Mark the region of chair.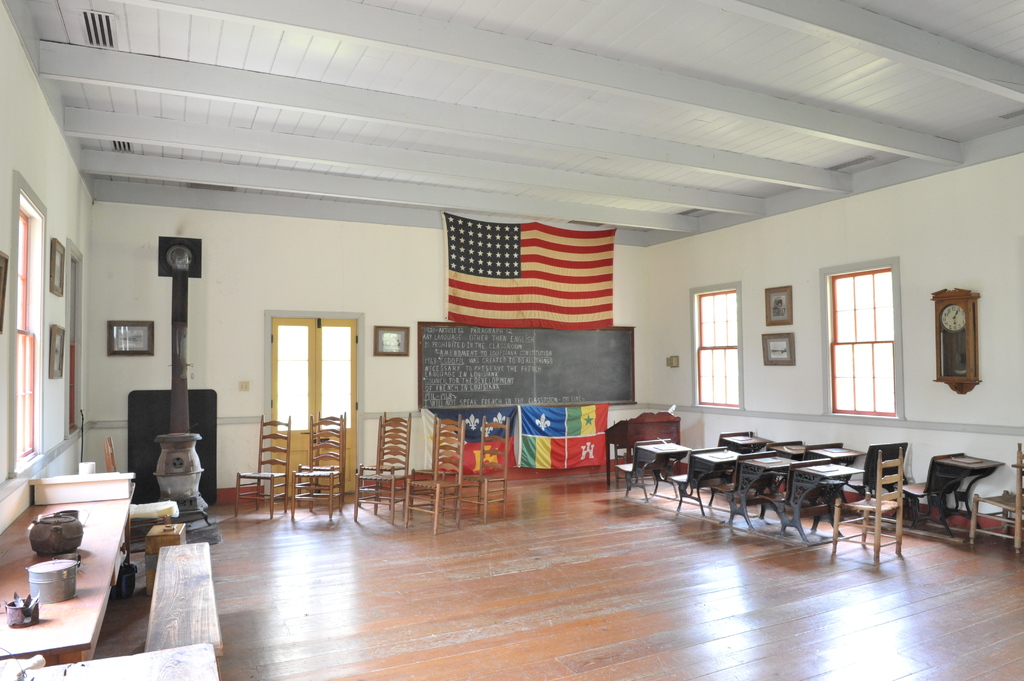
Region: box=[966, 442, 1023, 557].
